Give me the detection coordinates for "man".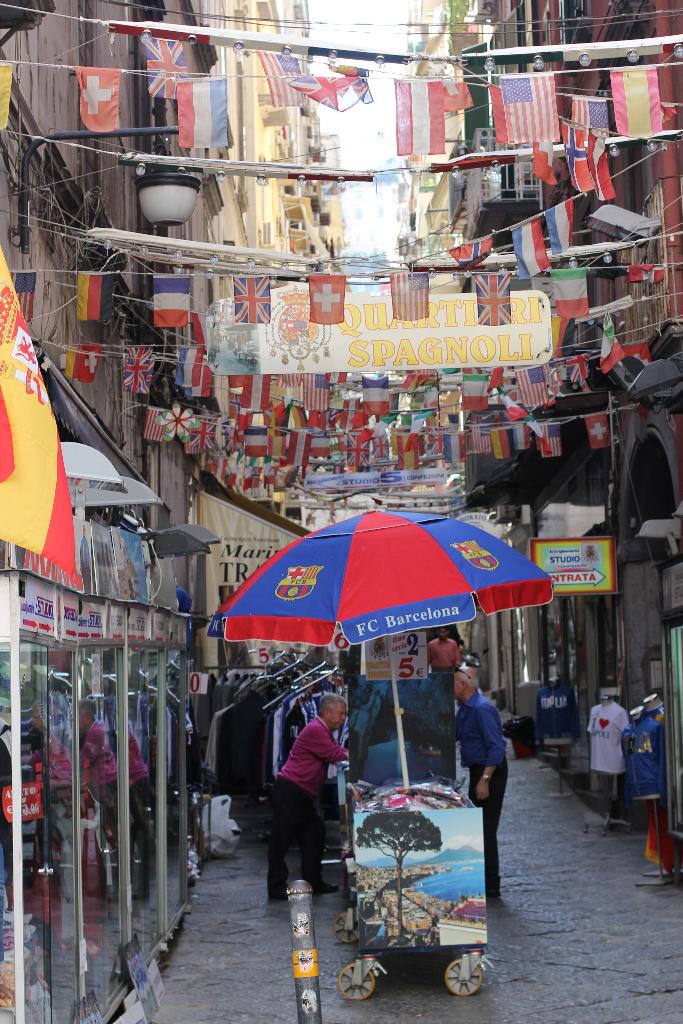
rect(422, 620, 461, 680).
